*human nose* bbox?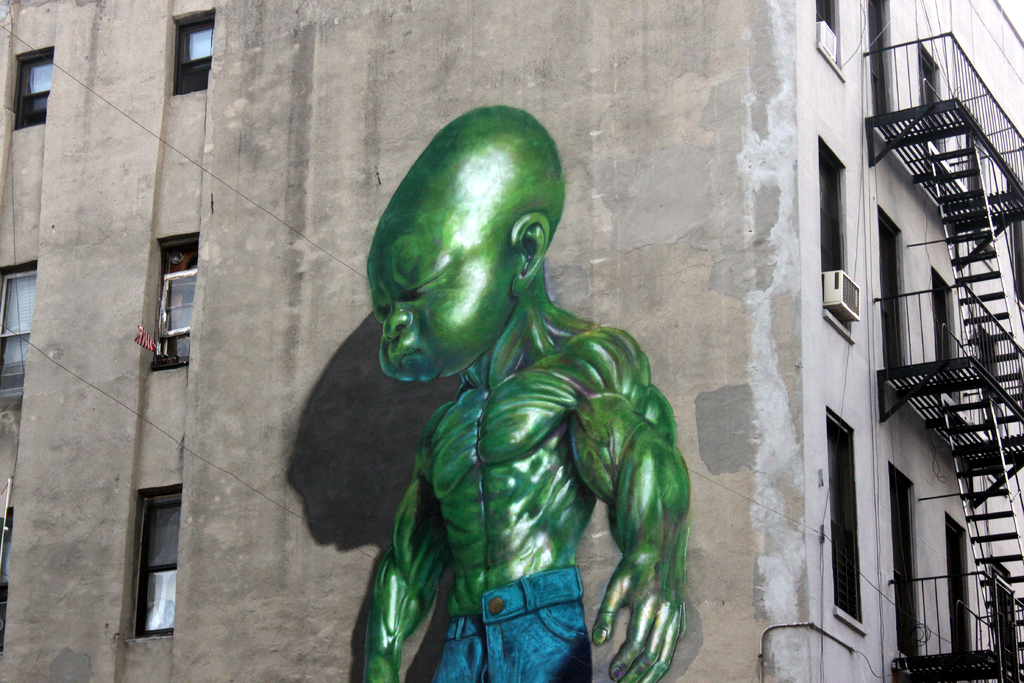
box(385, 300, 408, 339)
